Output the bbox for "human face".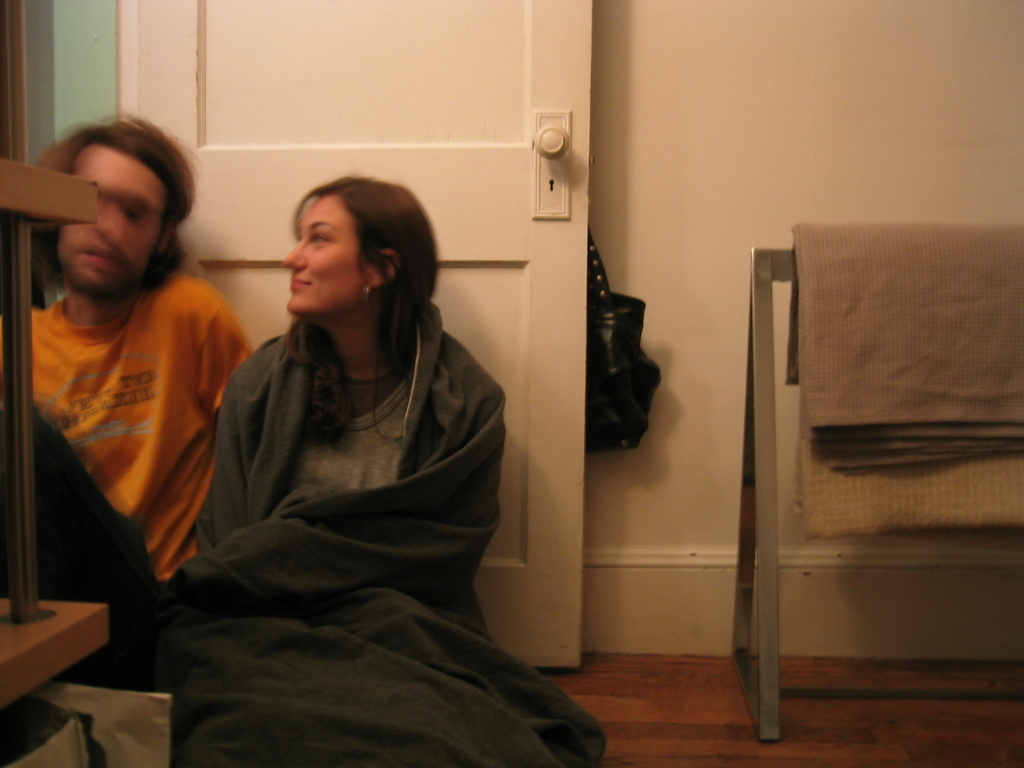
51 142 168 299.
